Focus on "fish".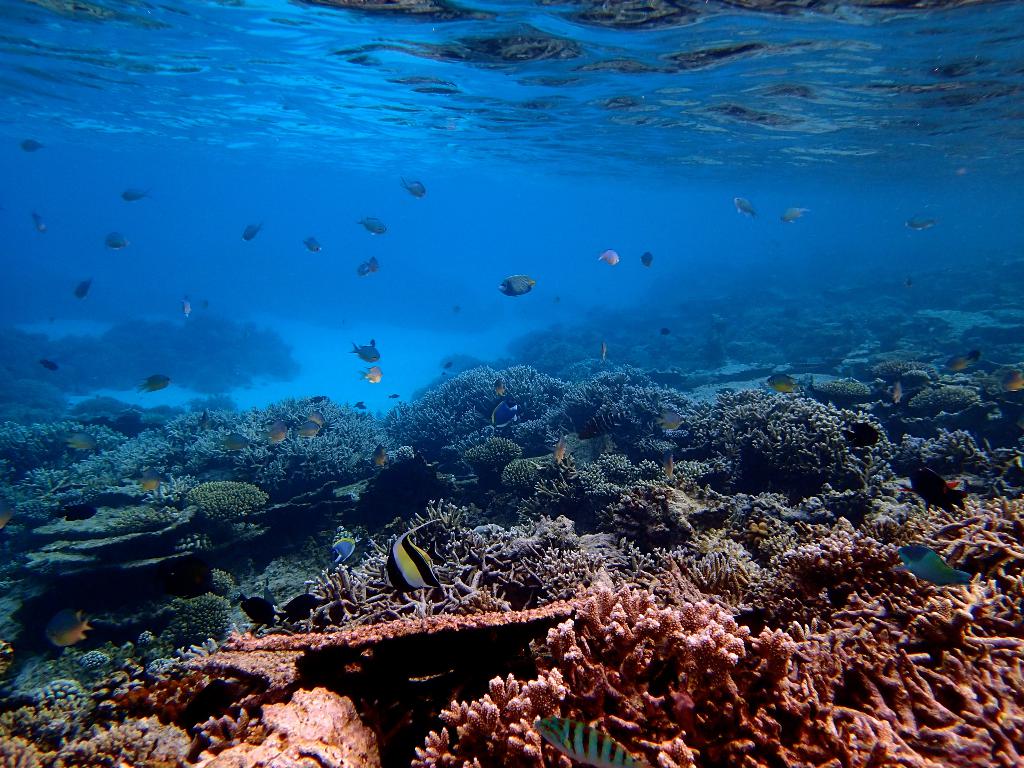
Focused at [left=361, top=257, right=383, bottom=275].
